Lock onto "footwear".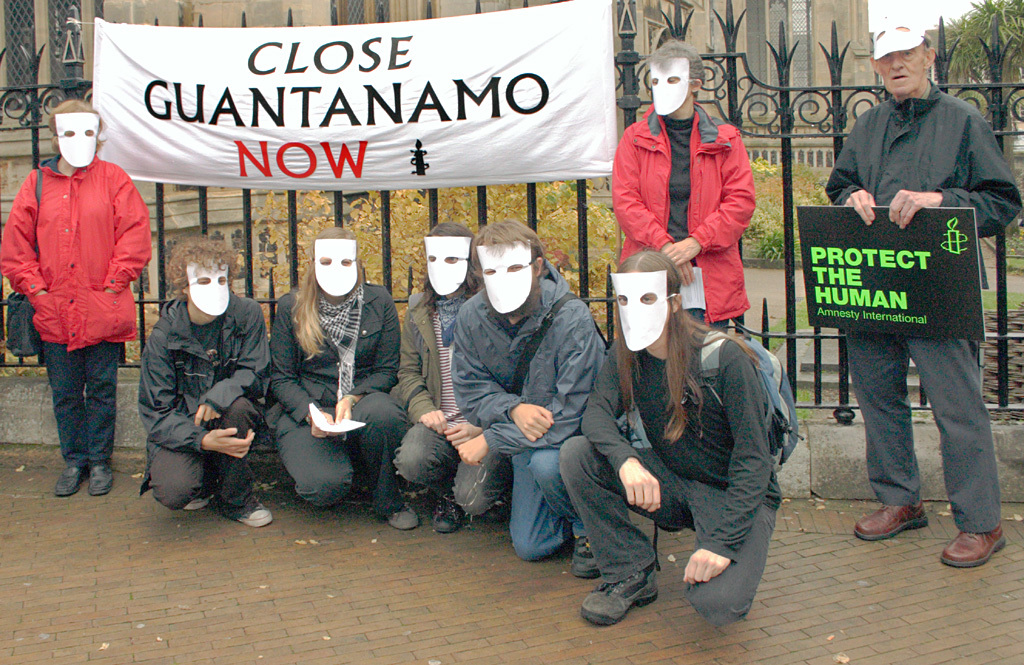
Locked: 229,493,274,527.
